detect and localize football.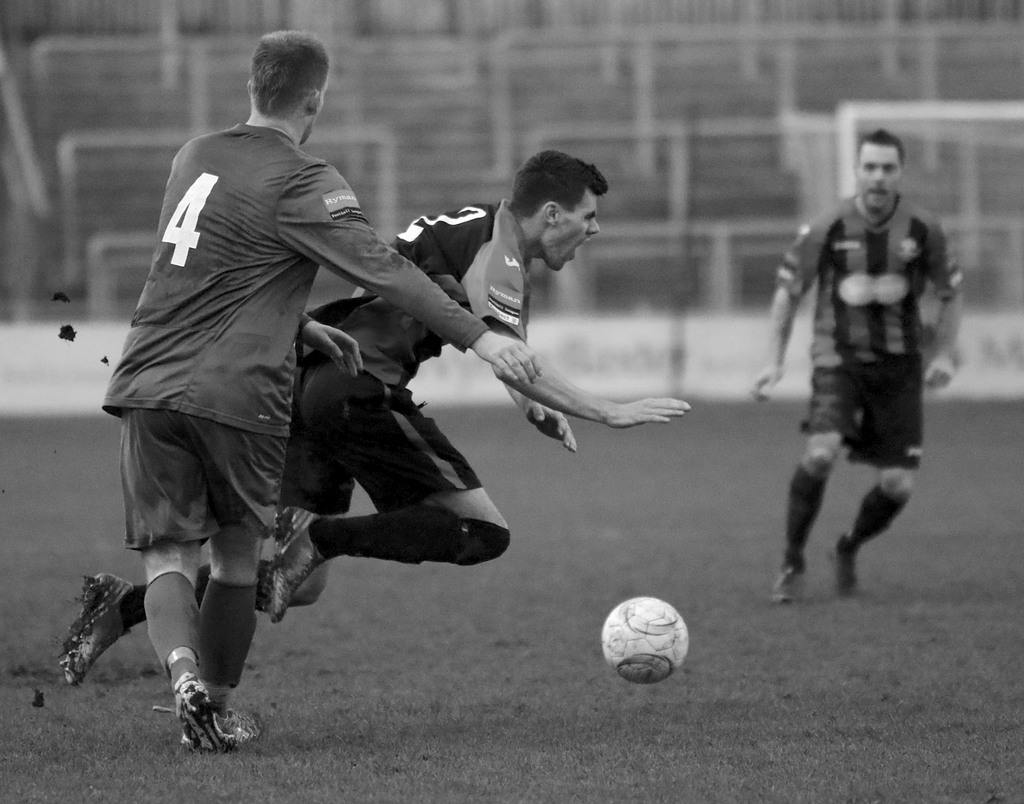
Localized at (x1=600, y1=595, x2=692, y2=681).
